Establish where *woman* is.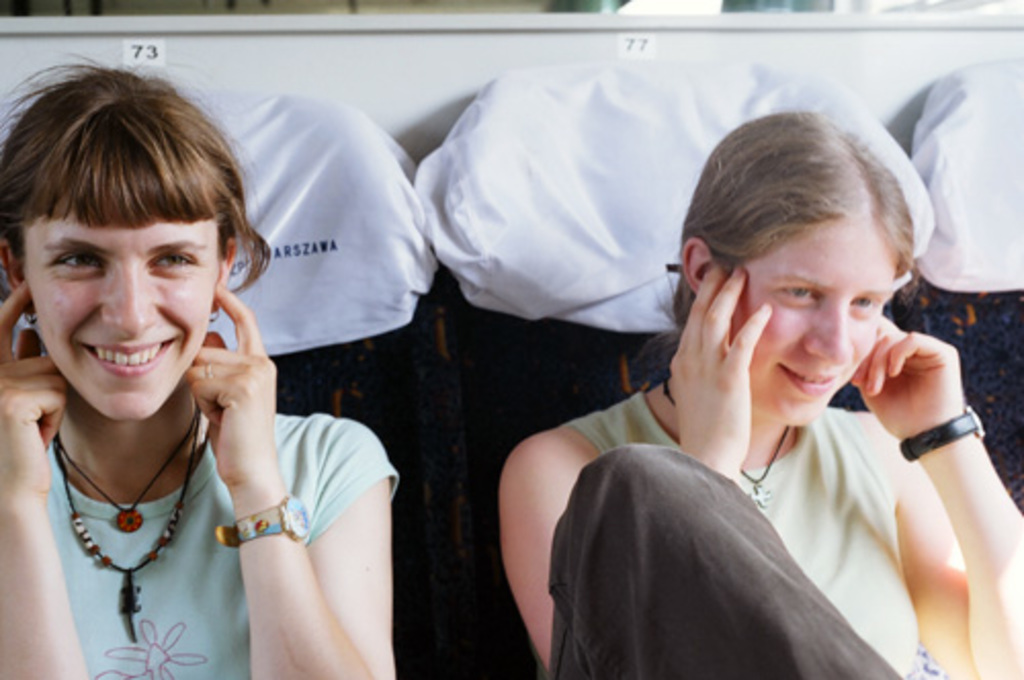
Established at {"left": 492, "top": 104, "right": 1022, "bottom": 678}.
